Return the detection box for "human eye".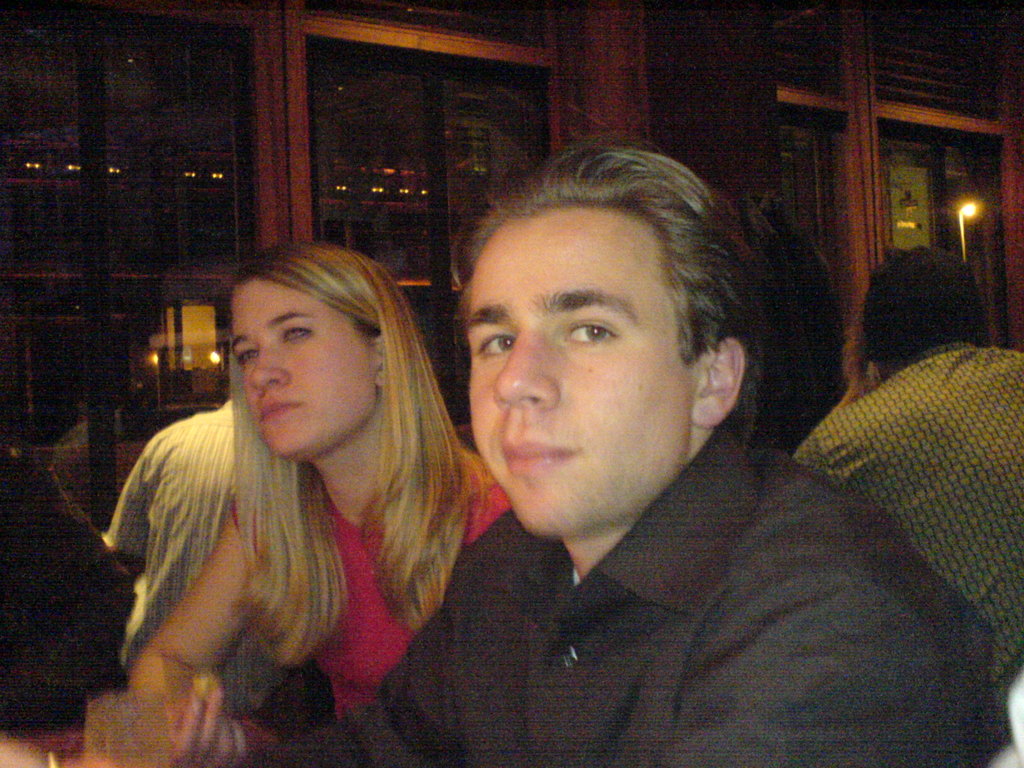
(left=563, top=318, right=617, bottom=349).
